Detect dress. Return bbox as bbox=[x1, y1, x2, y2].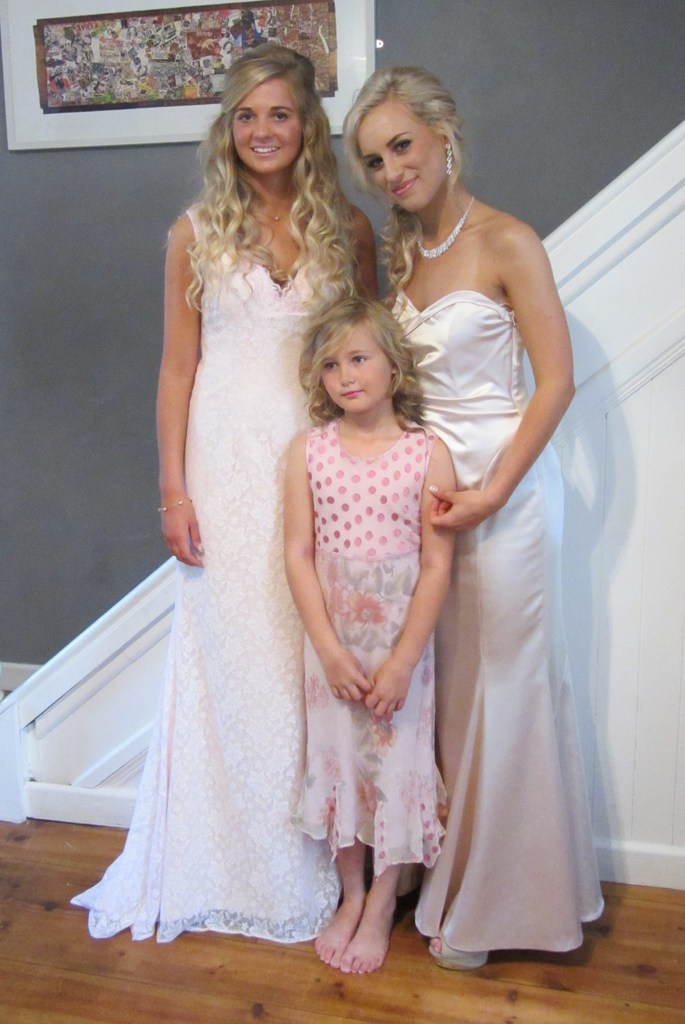
bbox=[67, 200, 365, 952].
